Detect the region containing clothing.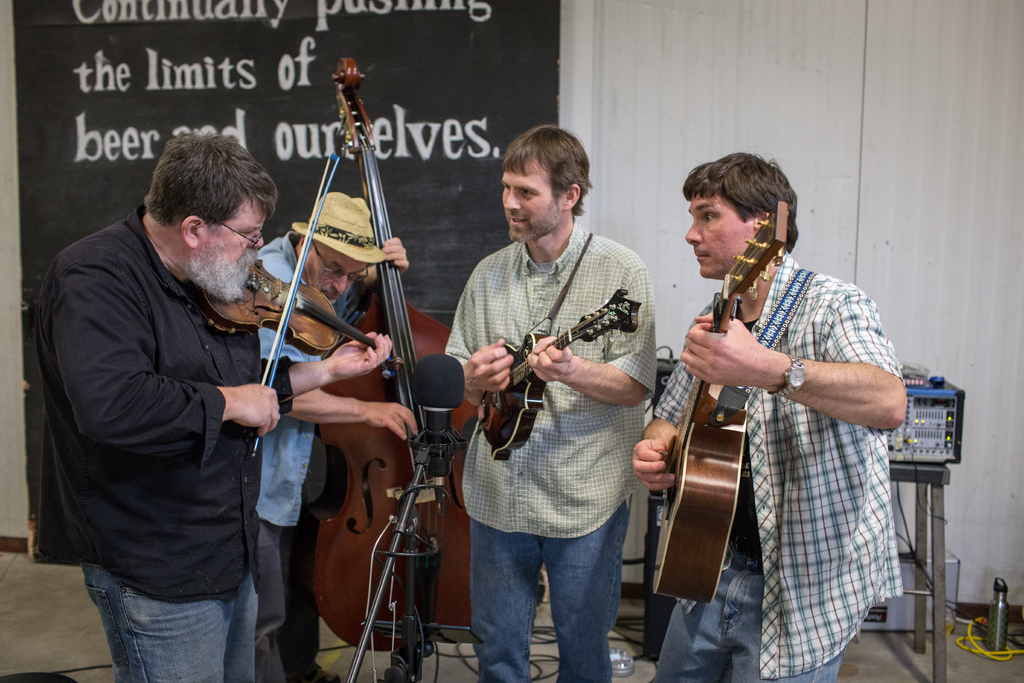
Rect(259, 228, 366, 682).
